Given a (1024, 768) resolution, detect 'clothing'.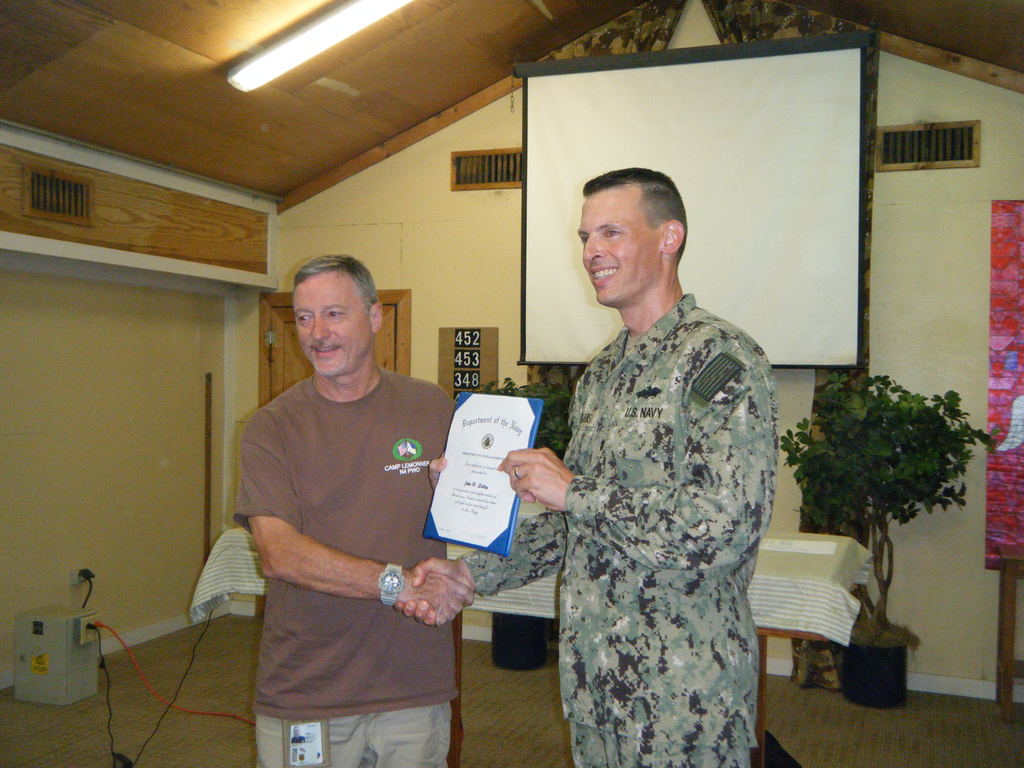
left=520, top=230, right=789, bottom=767.
